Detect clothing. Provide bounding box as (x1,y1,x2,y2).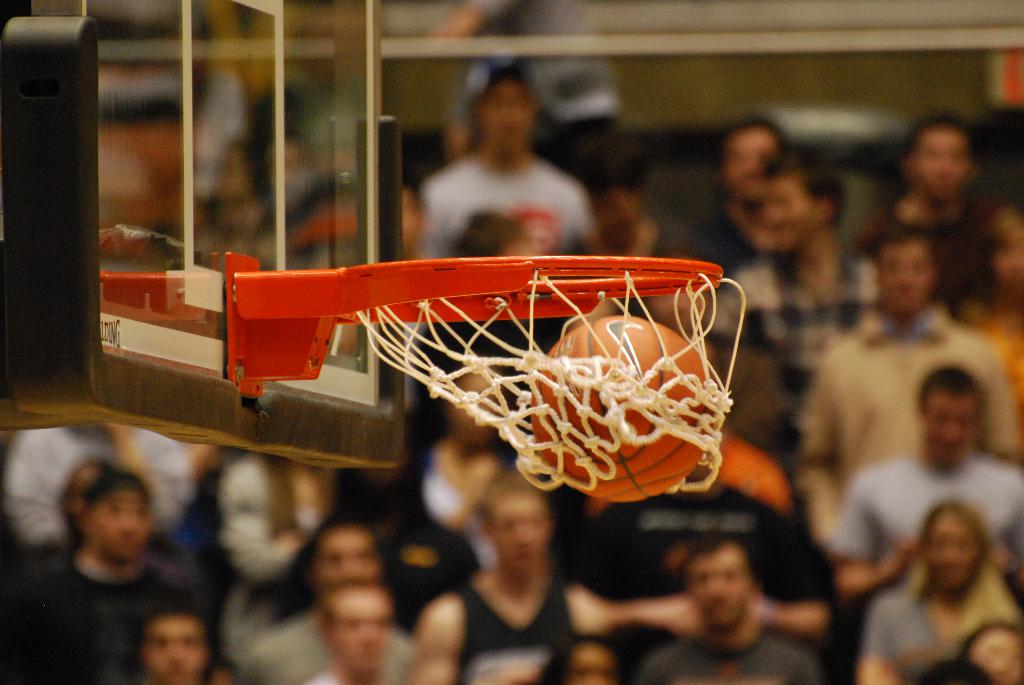
(857,194,999,319).
